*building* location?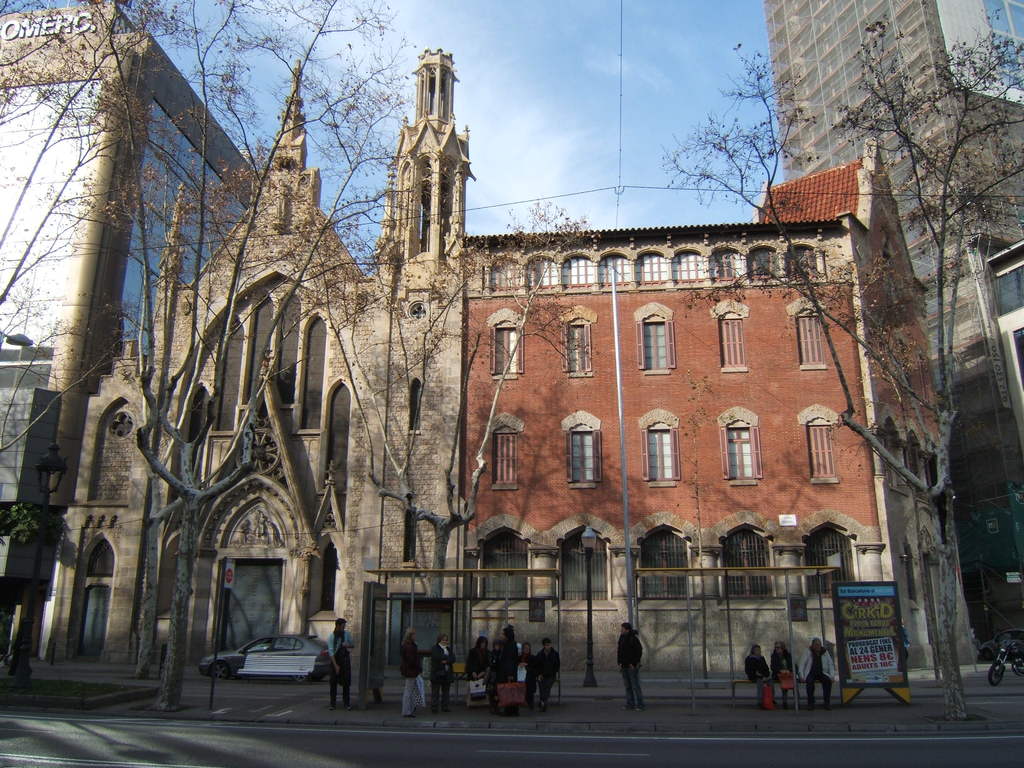
762,0,1023,641
